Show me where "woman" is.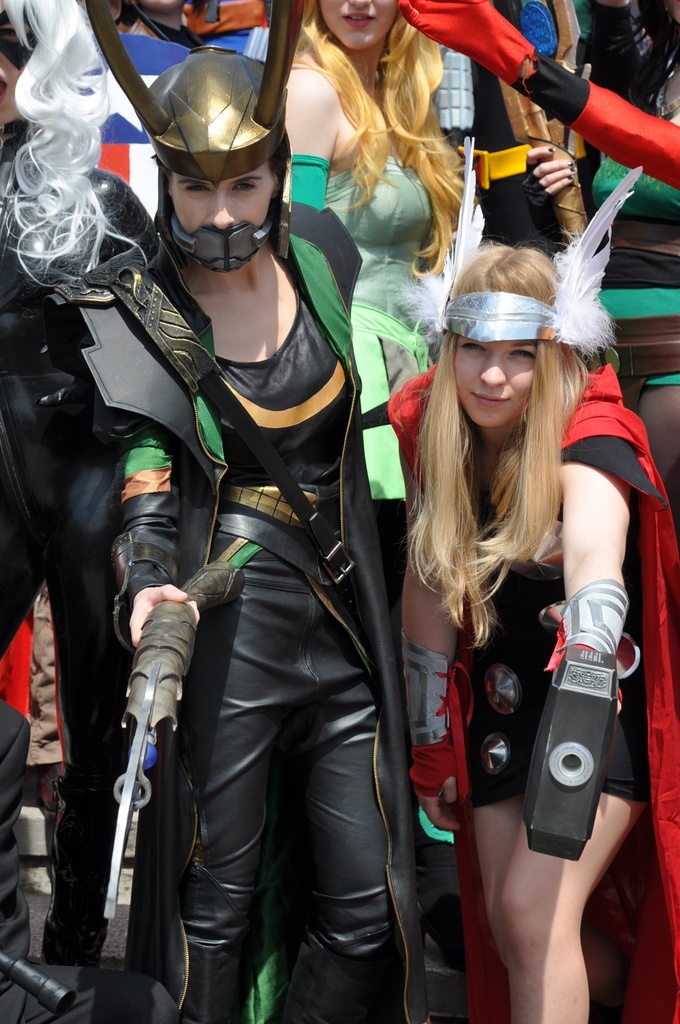
"woman" is at Rect(284, 0, 576, 693).
